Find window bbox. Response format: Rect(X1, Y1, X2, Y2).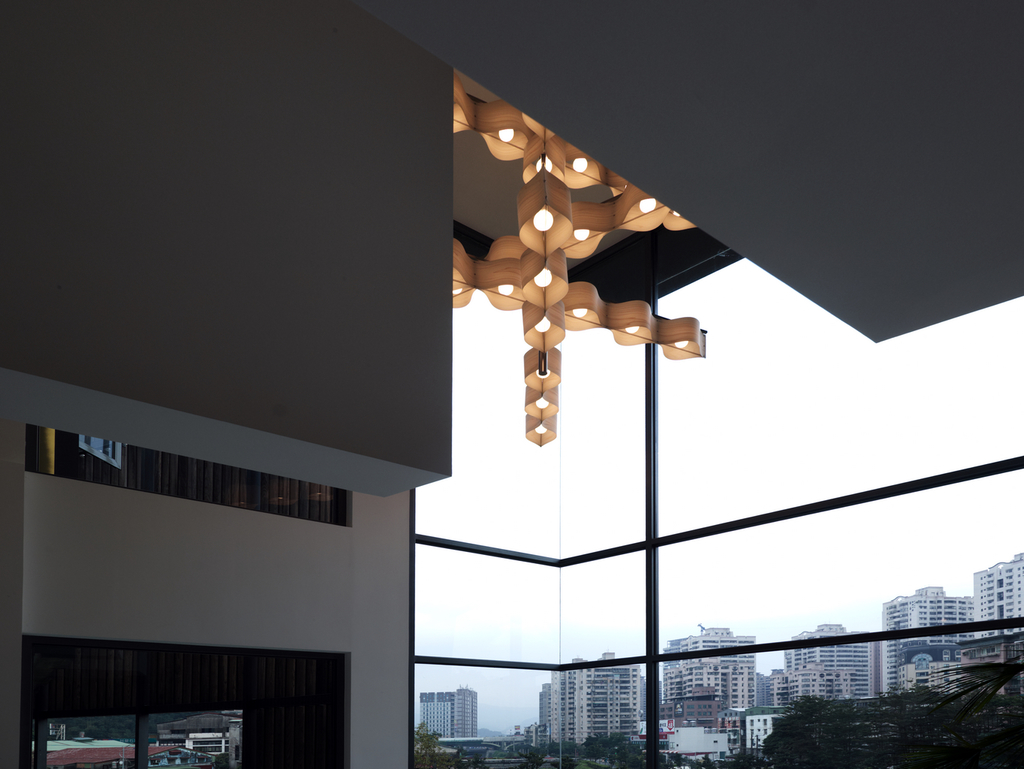
Rect(650, 280, 1023, 538).
